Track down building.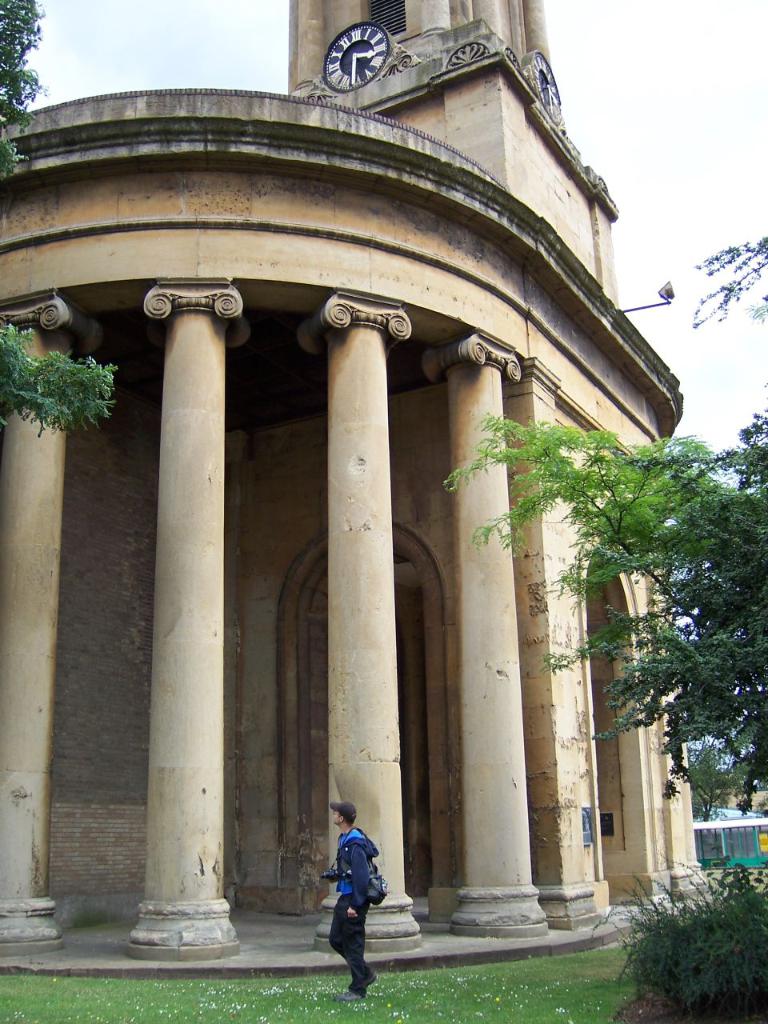
Tracked to 0 0 711 978.
